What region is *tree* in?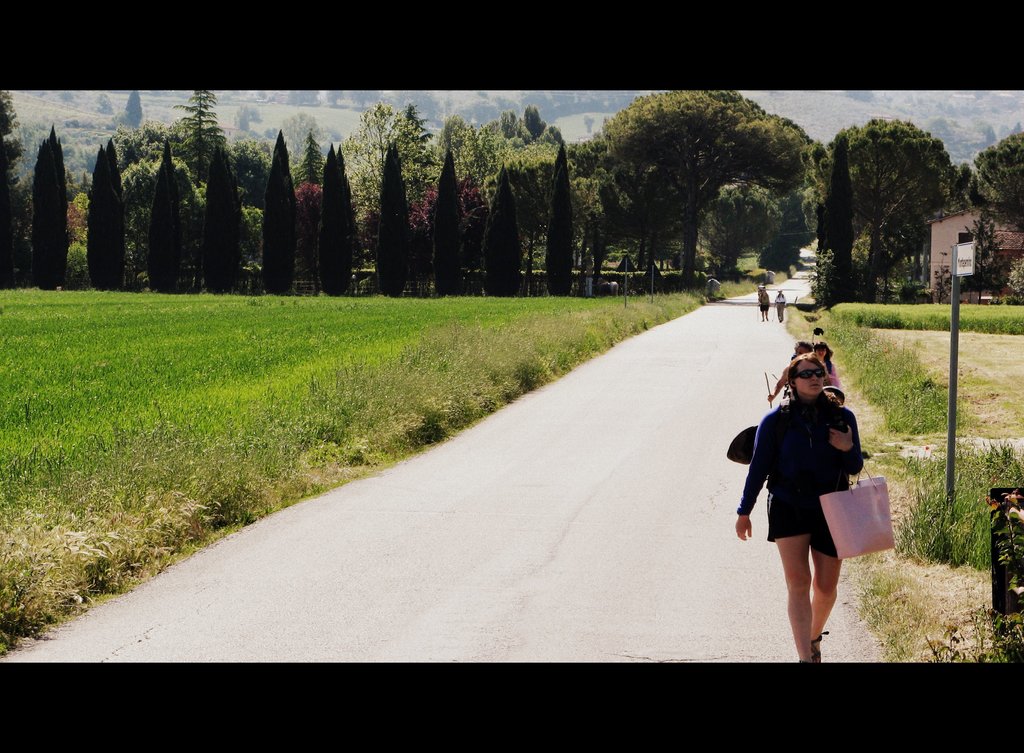
BBox(142, 142, 202, 293).
